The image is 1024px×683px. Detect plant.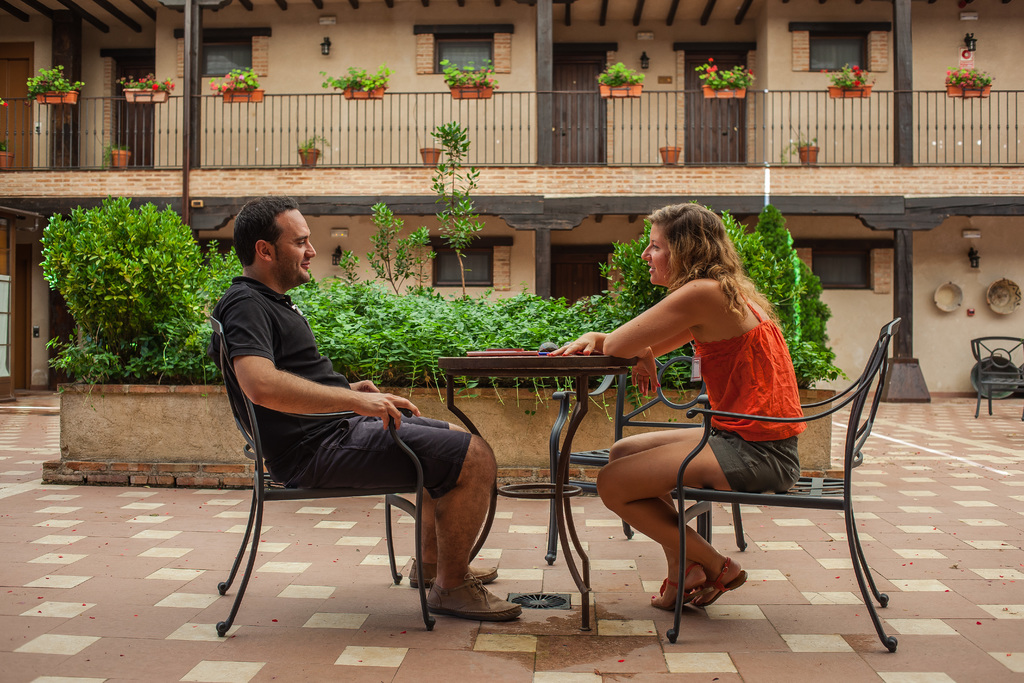
Detection: 27/60/83/95.
